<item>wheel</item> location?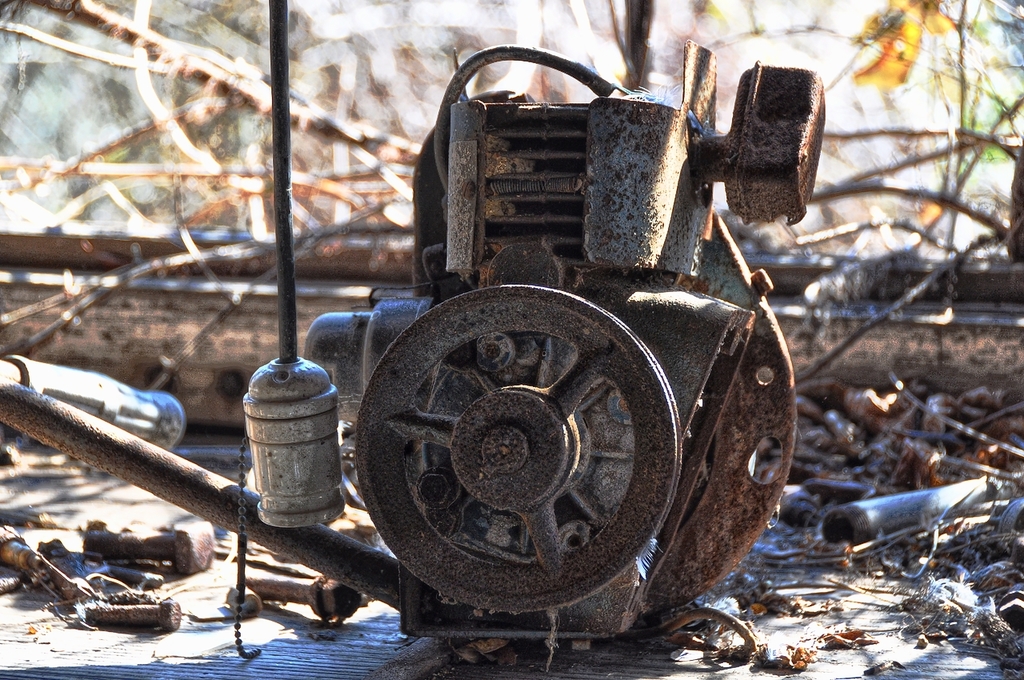
detection(306, 275, 758, 649)
